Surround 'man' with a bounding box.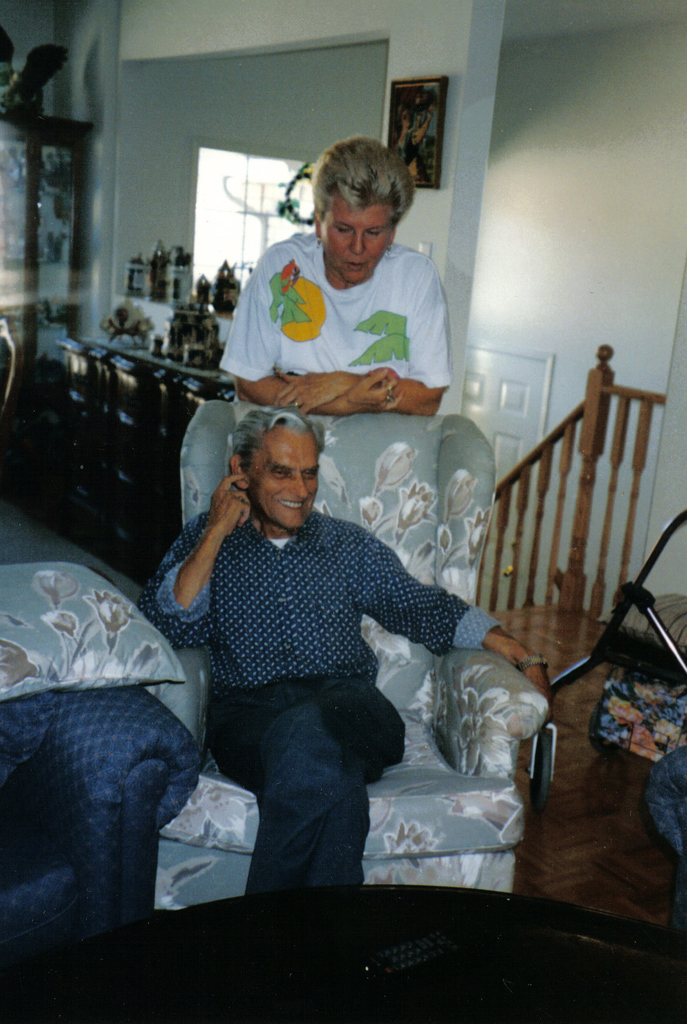
locate(221, 136, 459, 421).
